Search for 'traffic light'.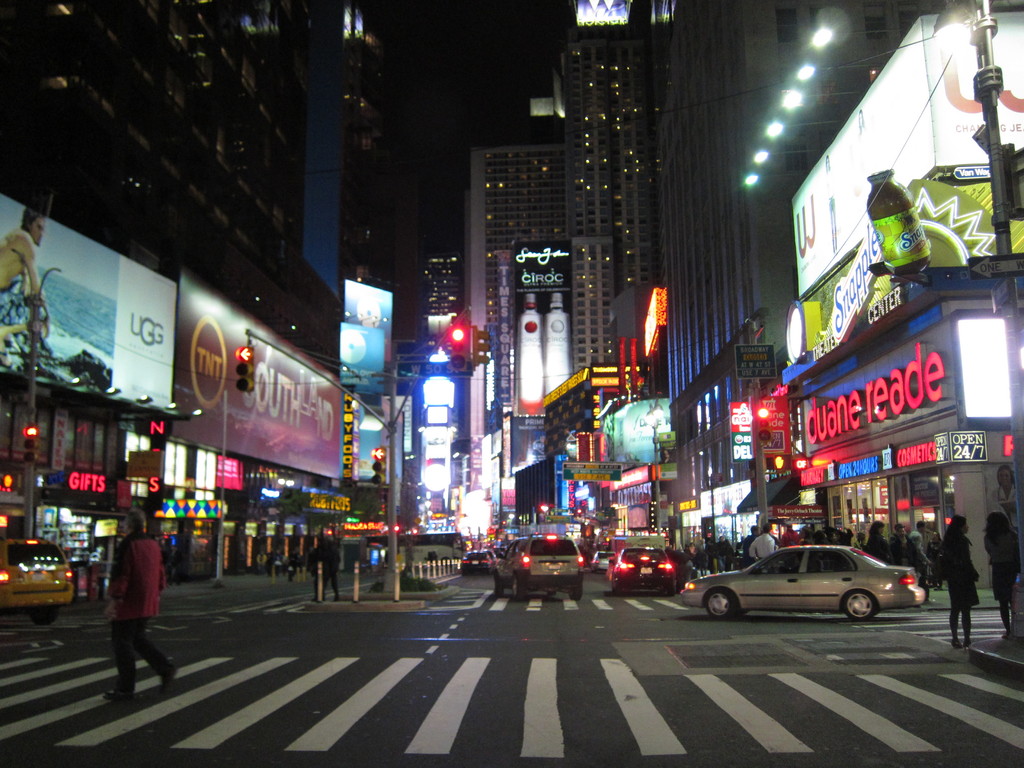
Found at {"left": 451, "top": 325, "right": 468, "bottom": 370}.
